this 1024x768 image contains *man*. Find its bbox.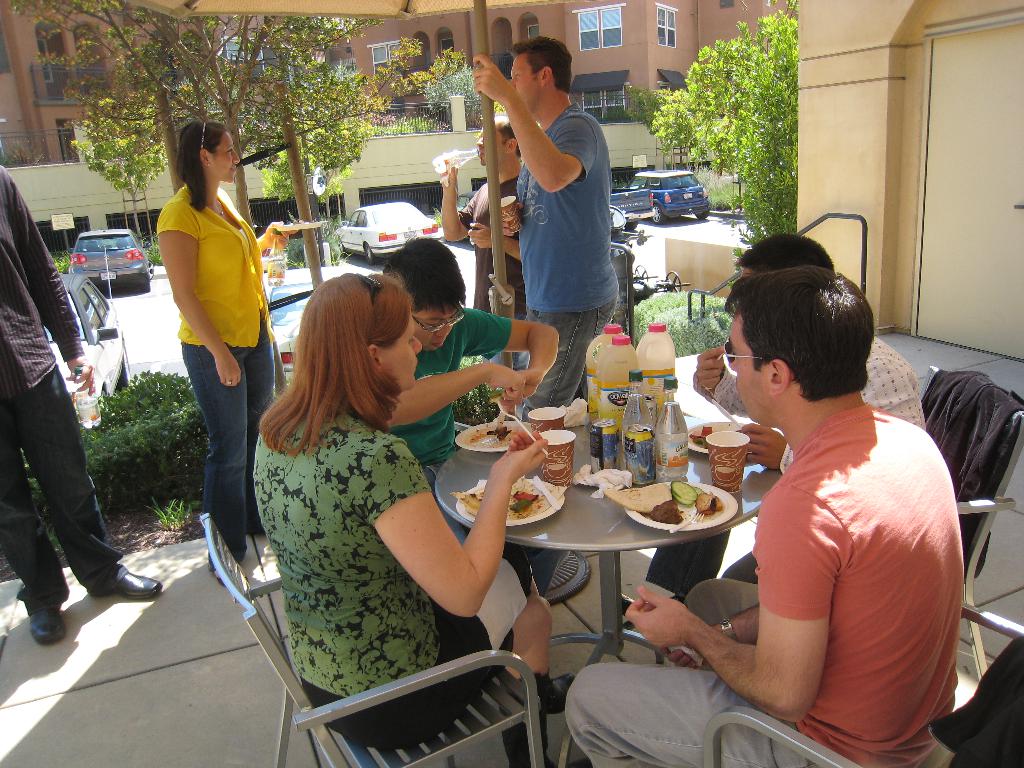
<region>465, 35, 619, 418</region>.
